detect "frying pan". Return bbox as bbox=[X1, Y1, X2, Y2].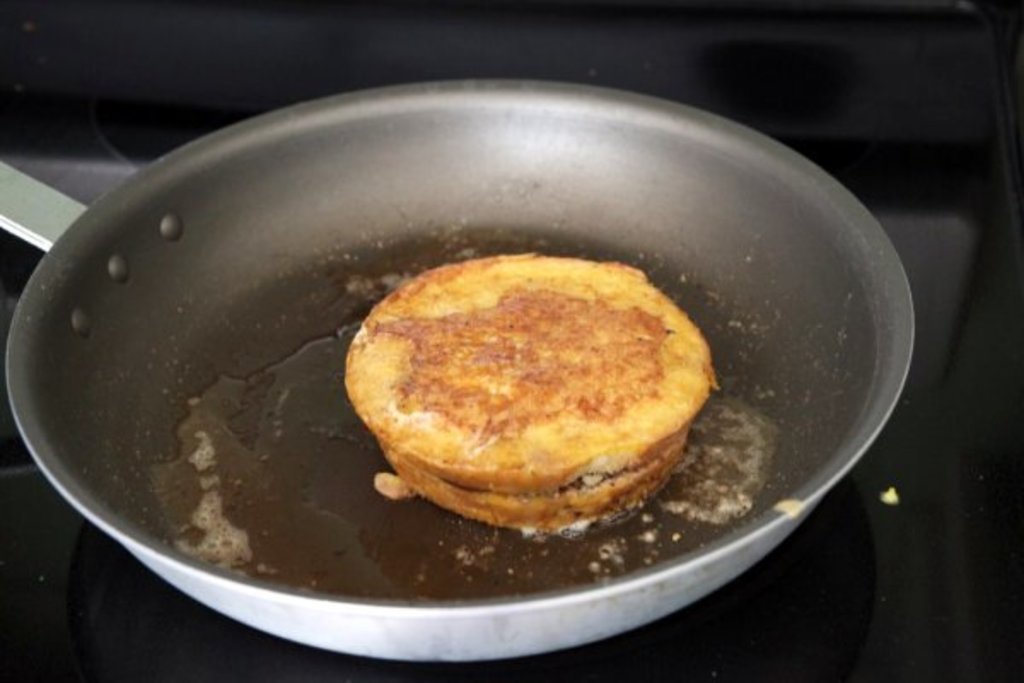
bbox=[0, 70, 922, 659].
